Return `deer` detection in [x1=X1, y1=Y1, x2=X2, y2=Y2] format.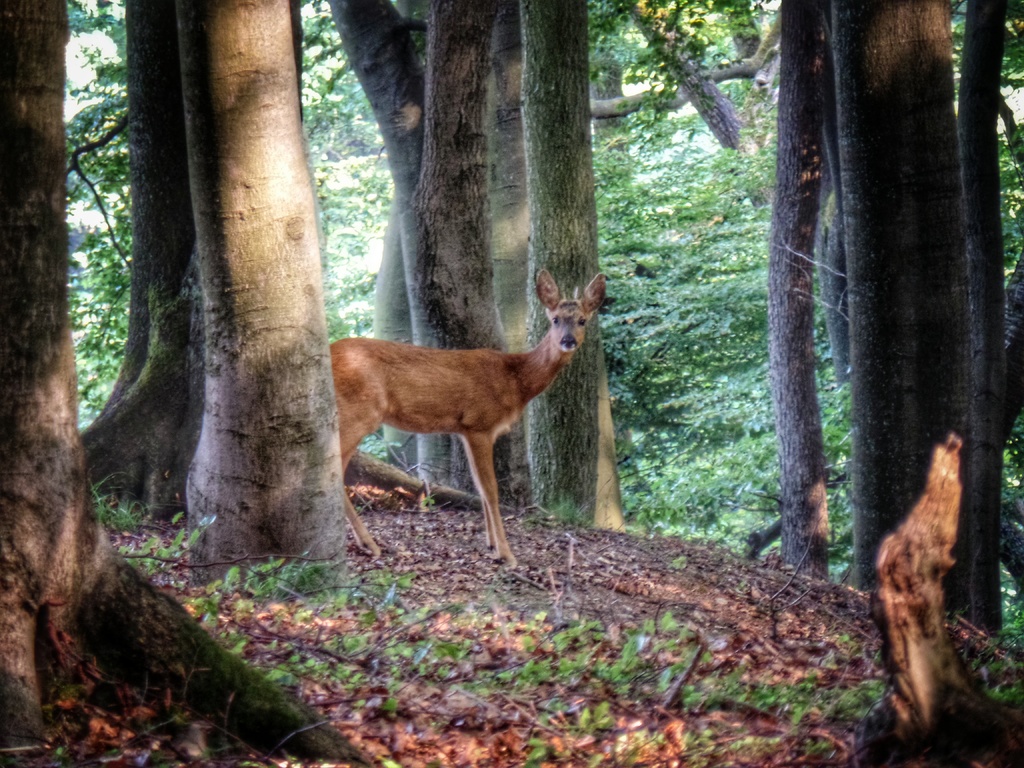
[x1=325, y1=264, x2=611, y2=573].
